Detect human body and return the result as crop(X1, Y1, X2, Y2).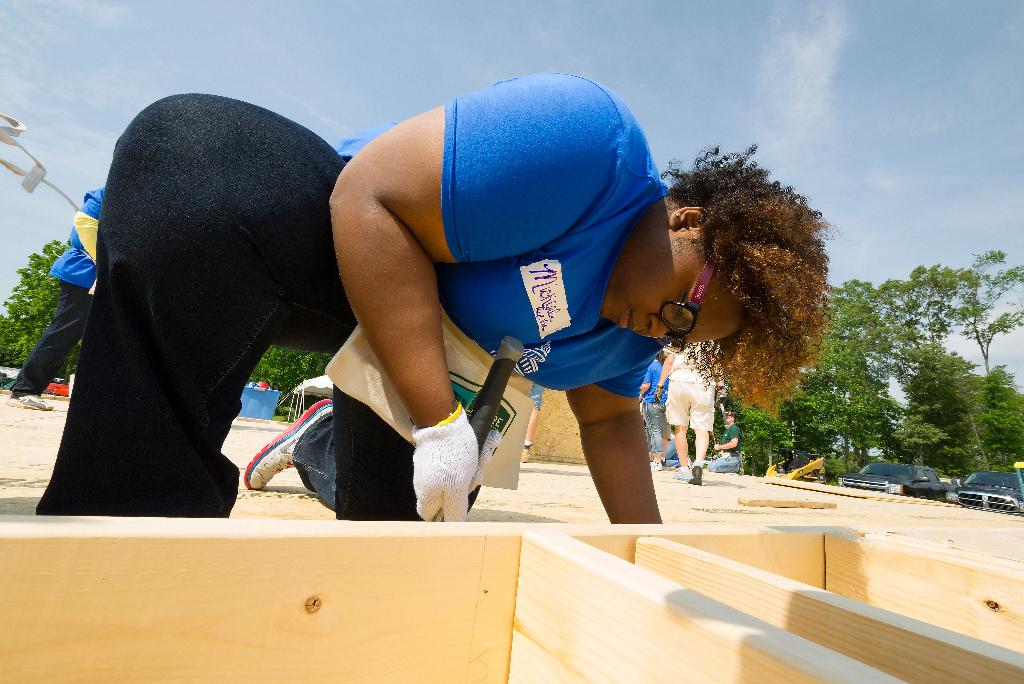
crop(714, 419, 745, 467).
